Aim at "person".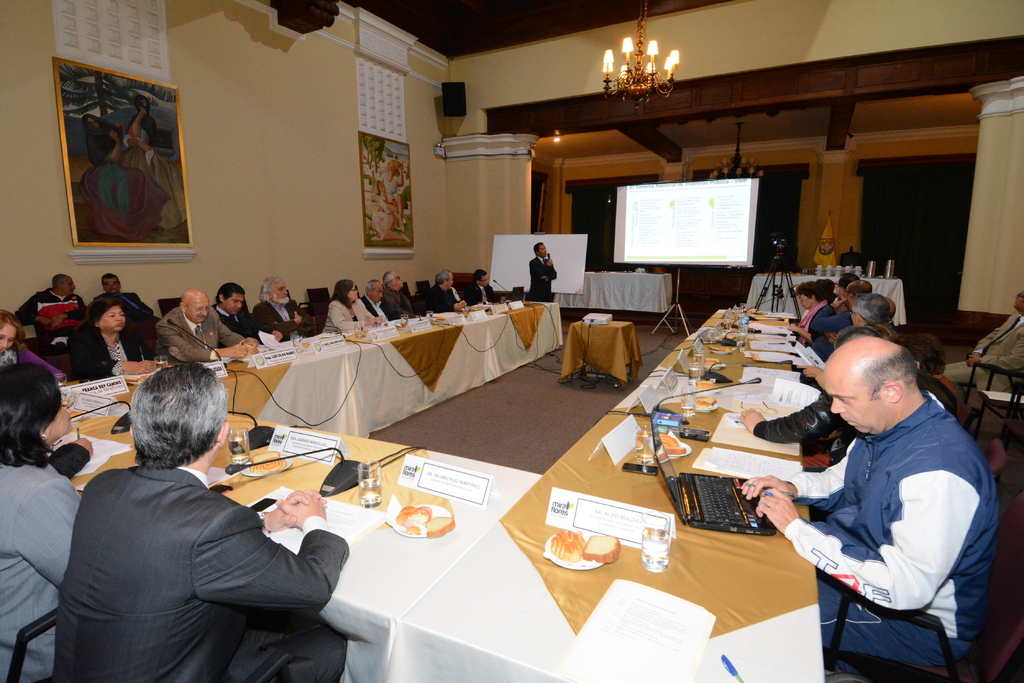
Aimed at locate(737, 333, 1000, 682).
